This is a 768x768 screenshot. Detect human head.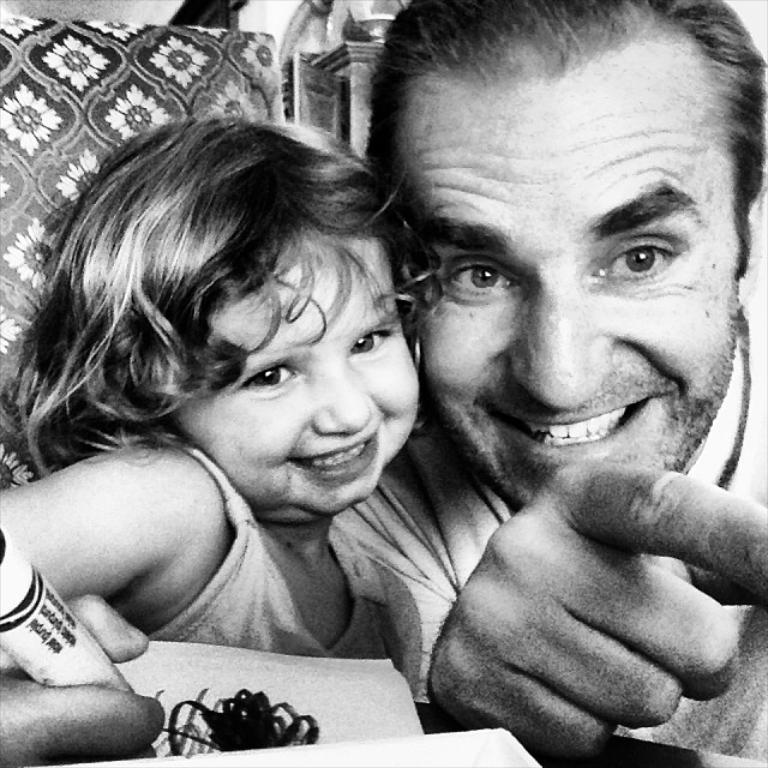
select_region(56, 113, 420, 524).
